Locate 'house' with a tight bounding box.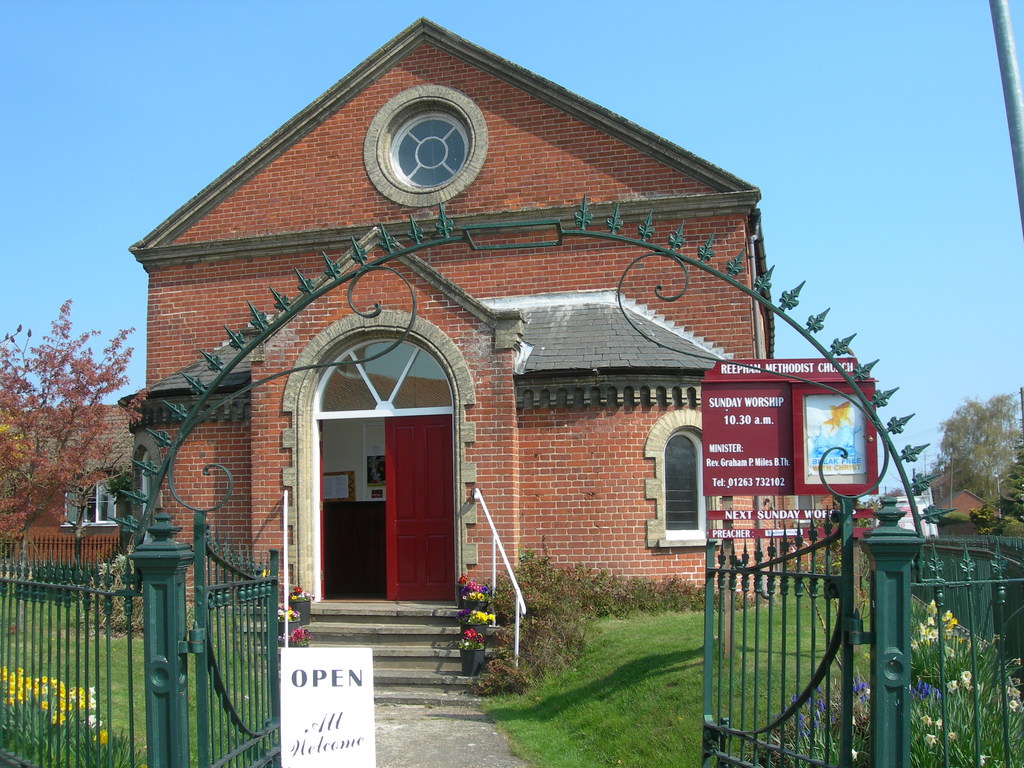
select_region(0, 16, 803, 695).
